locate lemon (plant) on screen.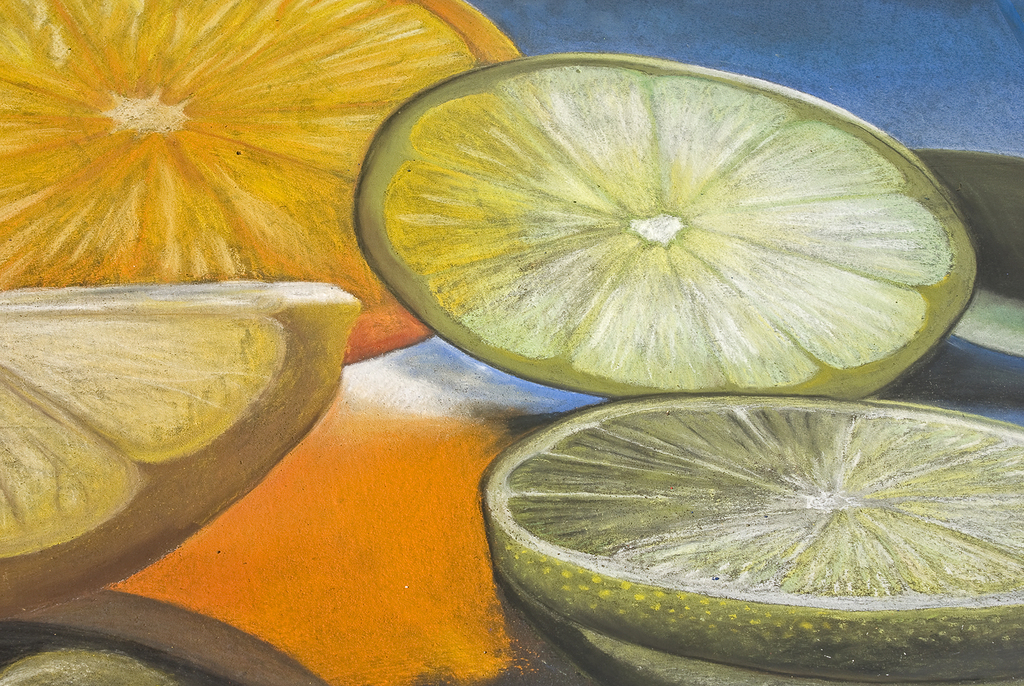
On screen at [left=1, top=589, right=315, bottom=684].
